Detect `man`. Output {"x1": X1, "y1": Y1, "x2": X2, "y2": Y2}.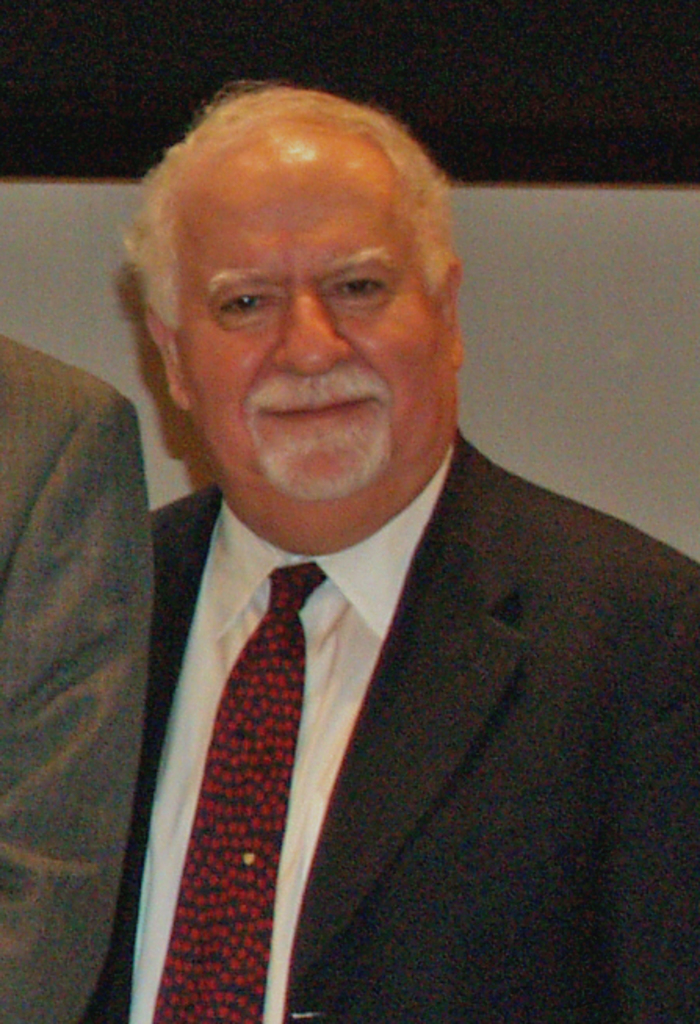
{"x1": 58, "y1": 177, "x2": 662, "y2": 996}.
